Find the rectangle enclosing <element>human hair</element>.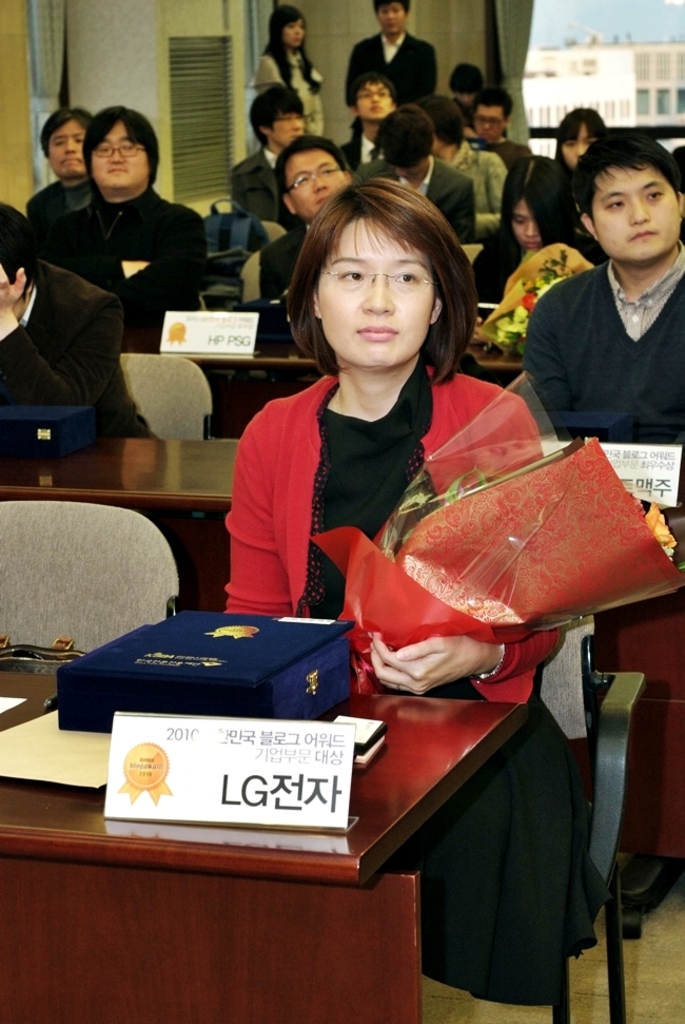
bbox(373, 107, 438, 171).
